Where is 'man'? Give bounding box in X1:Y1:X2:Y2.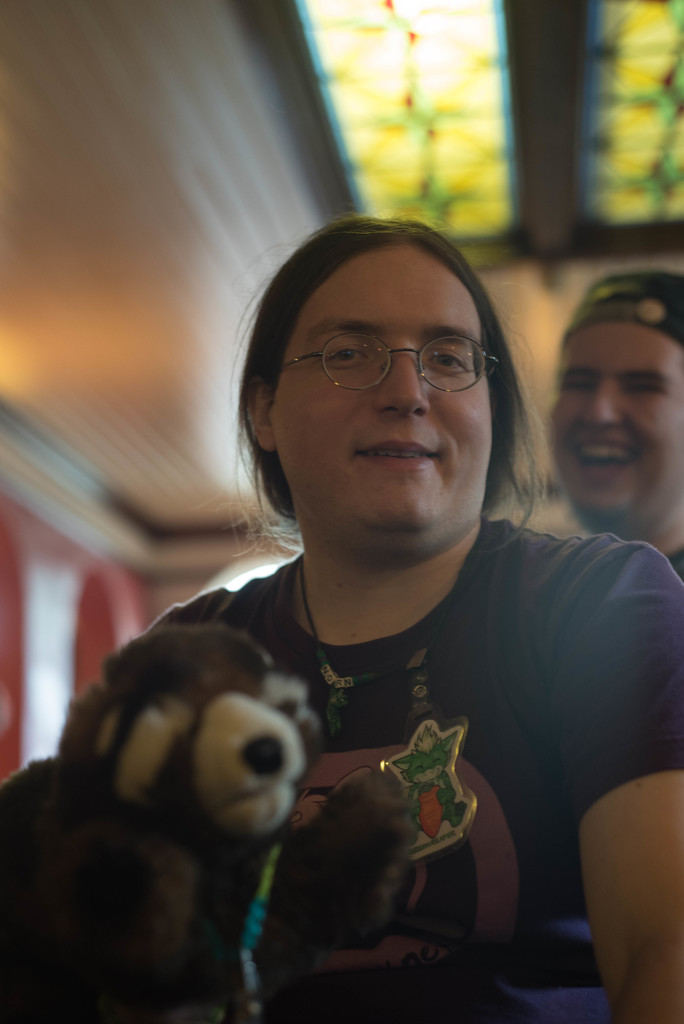
541:260:683:589.
